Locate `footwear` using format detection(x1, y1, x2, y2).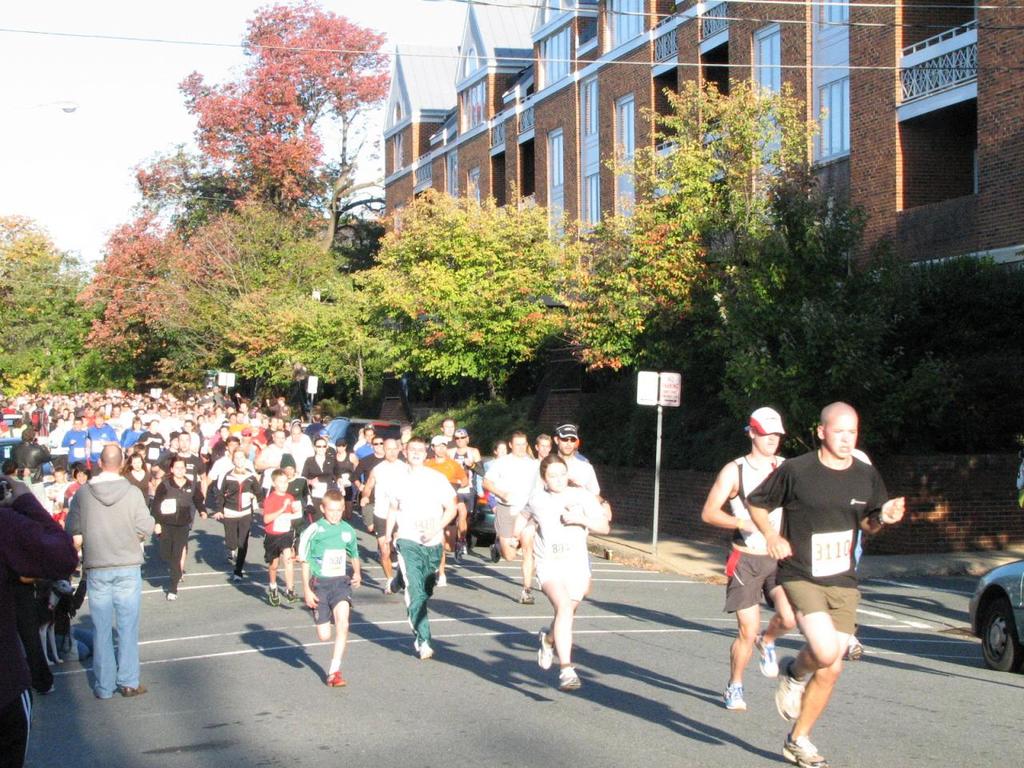
detection(321, 668, 343, 684).
